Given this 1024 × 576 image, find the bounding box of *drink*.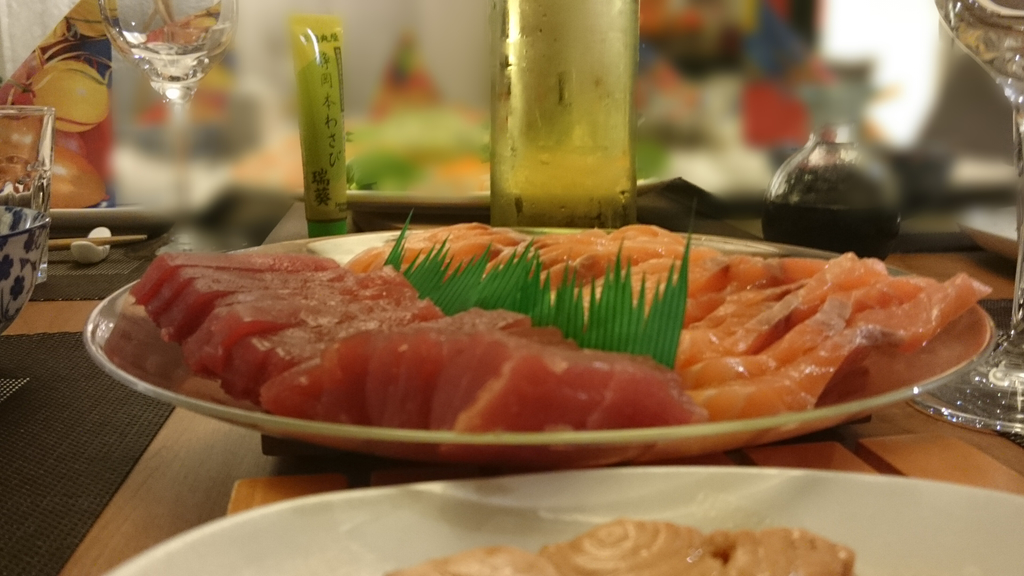
482:0:638:227.
